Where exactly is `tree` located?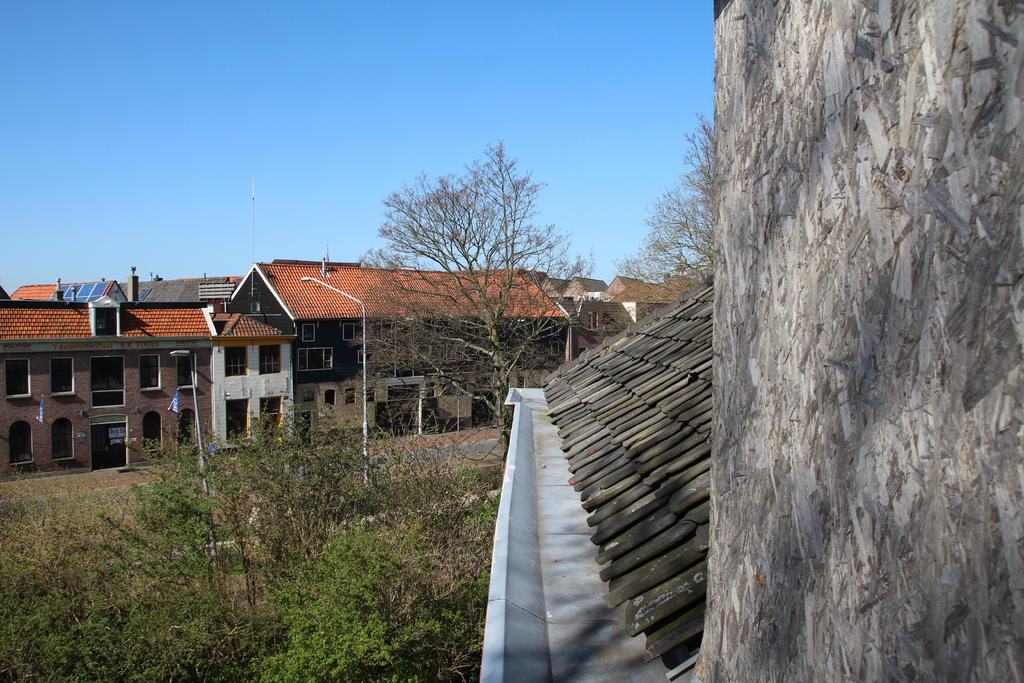
Its bounding box is bbox=(590, 106, 719, 332).
